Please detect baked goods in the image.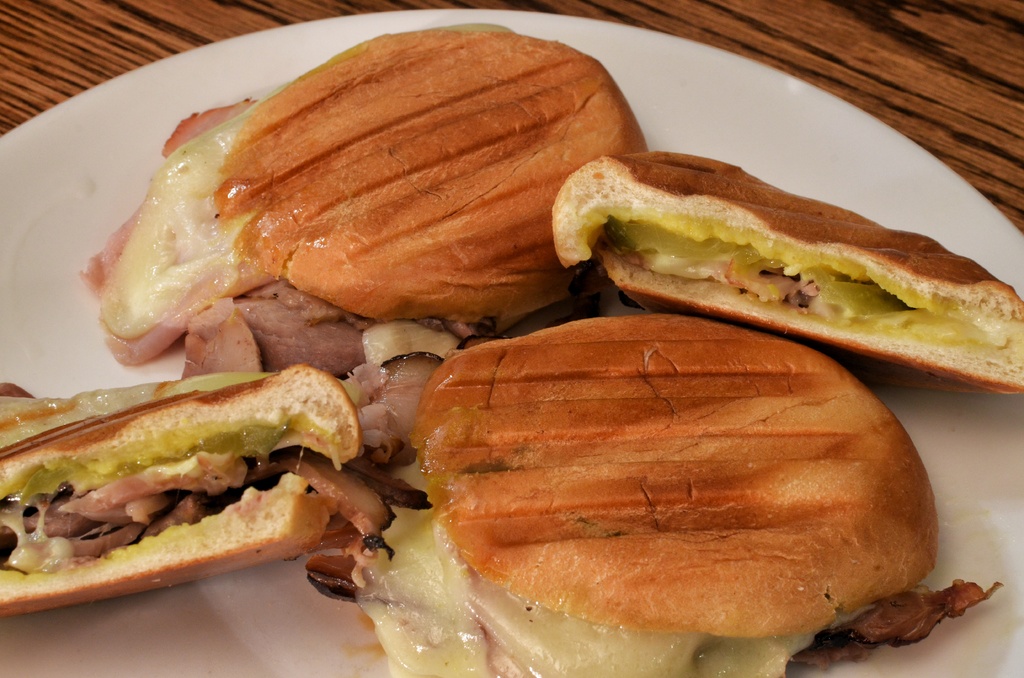
(551, 148, 1023, 391).
